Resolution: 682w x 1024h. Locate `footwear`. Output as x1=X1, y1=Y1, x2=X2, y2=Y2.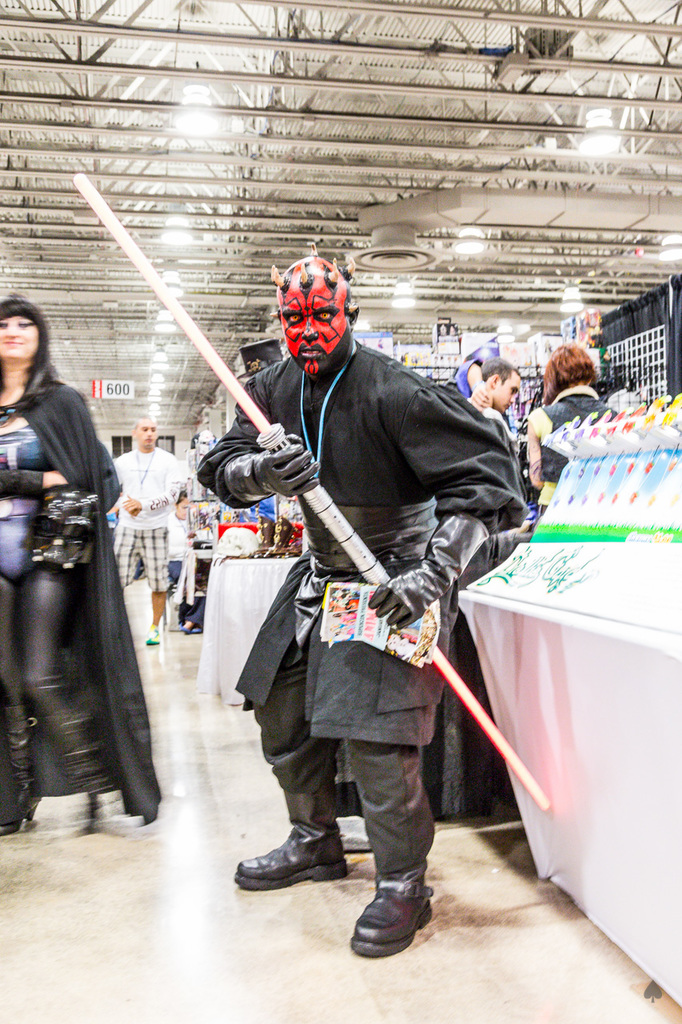
x1=235, y1=828, x2=349, y2=890.
